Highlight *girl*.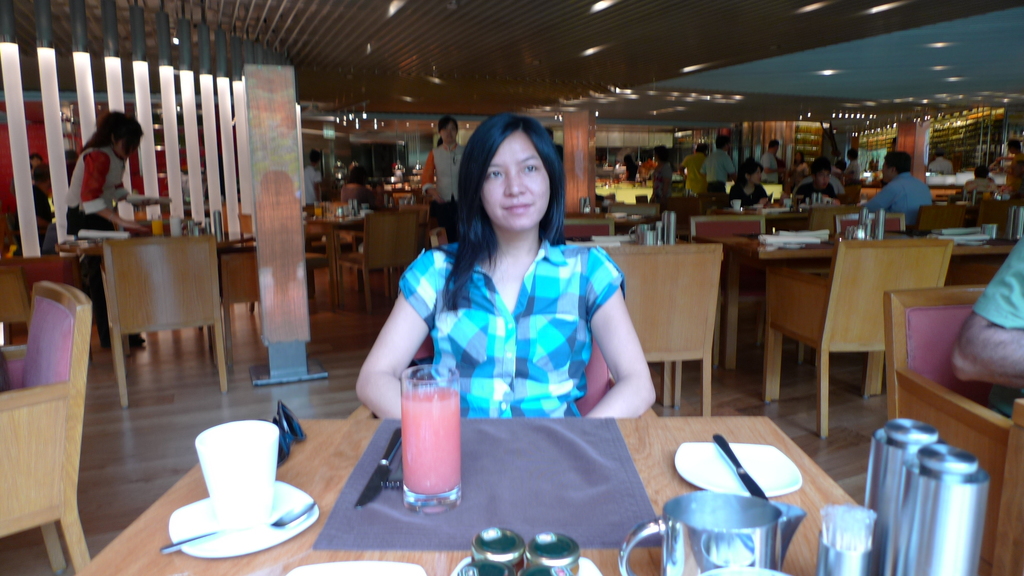
Highlighted region: pyautogui.locateOnScreen(65, 107, 151, 348).
